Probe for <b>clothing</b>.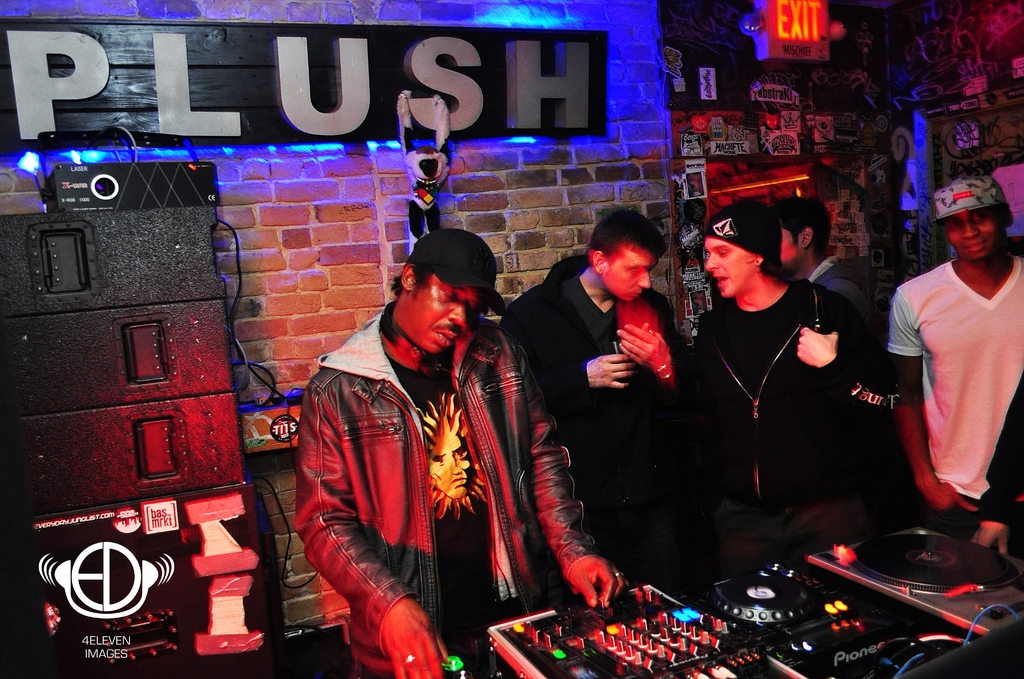
Probe result: bbox=(681, 269, 893, 589).
